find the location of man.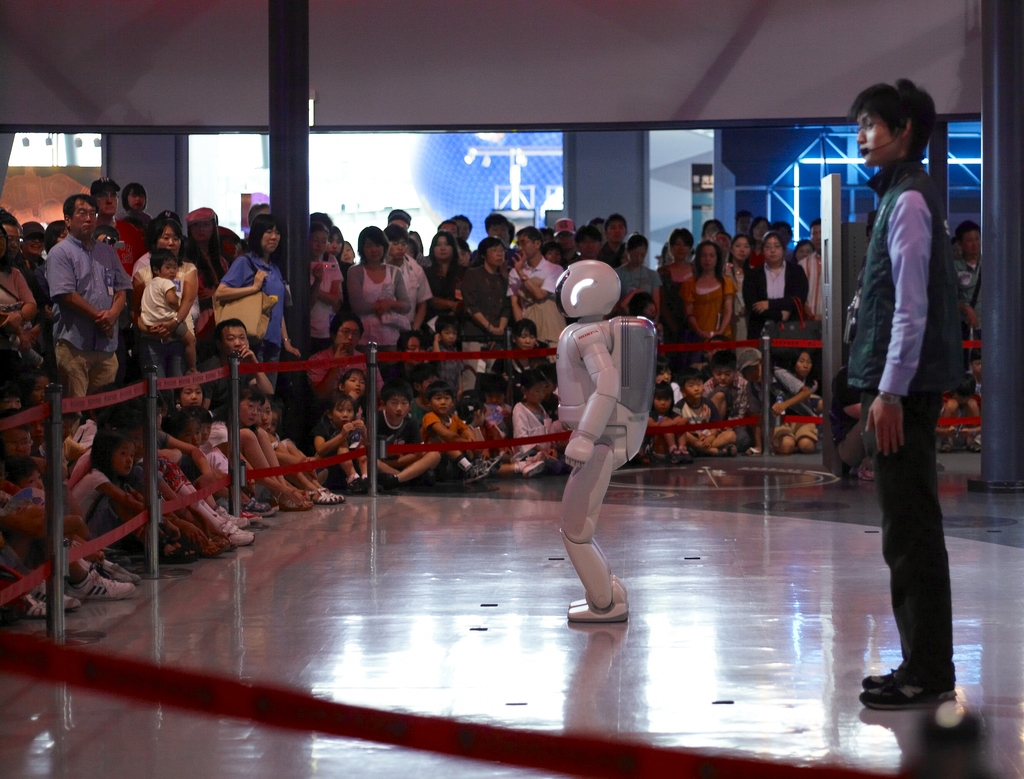
Location: [845,41,983,739].
